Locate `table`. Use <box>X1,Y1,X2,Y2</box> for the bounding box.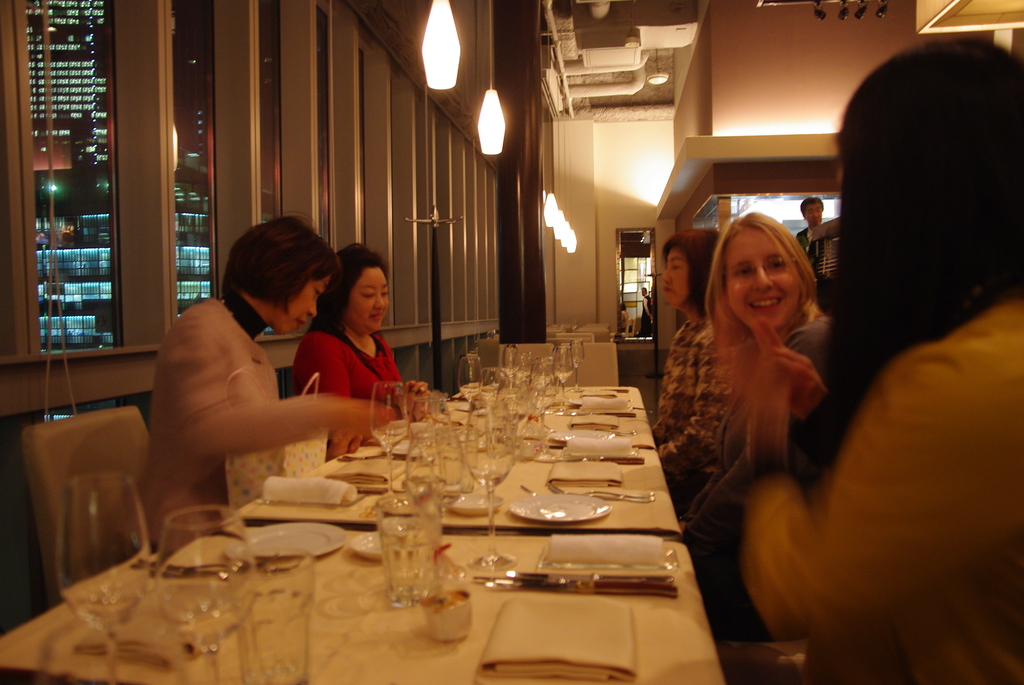
<box>0,531,730,684</box>.
